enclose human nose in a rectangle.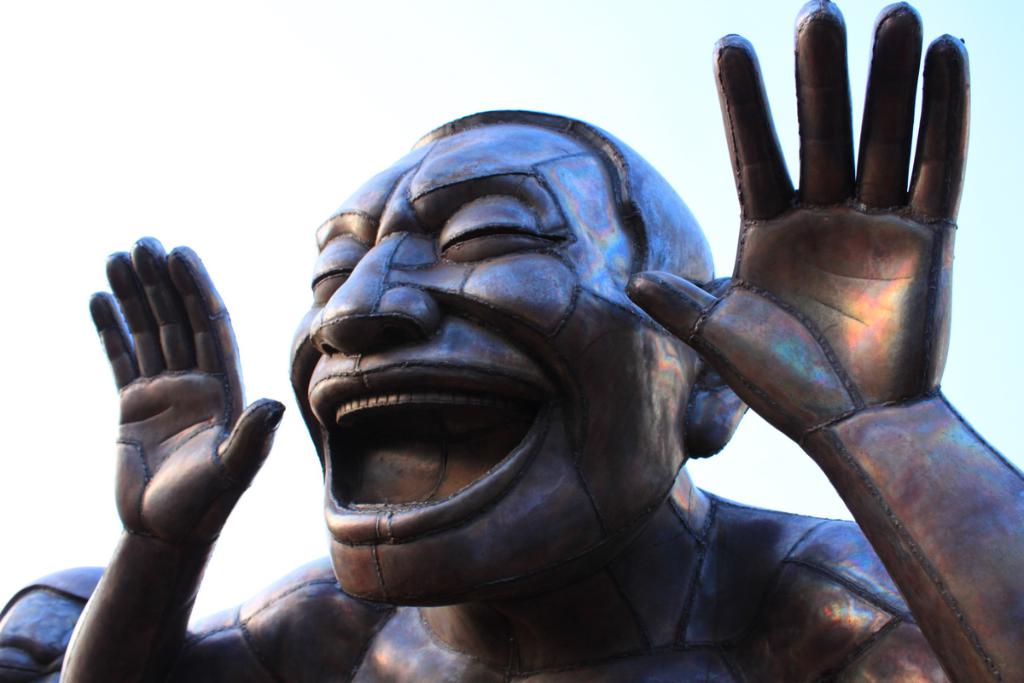
x1=306, y1=234, x2=441, y2=353.
